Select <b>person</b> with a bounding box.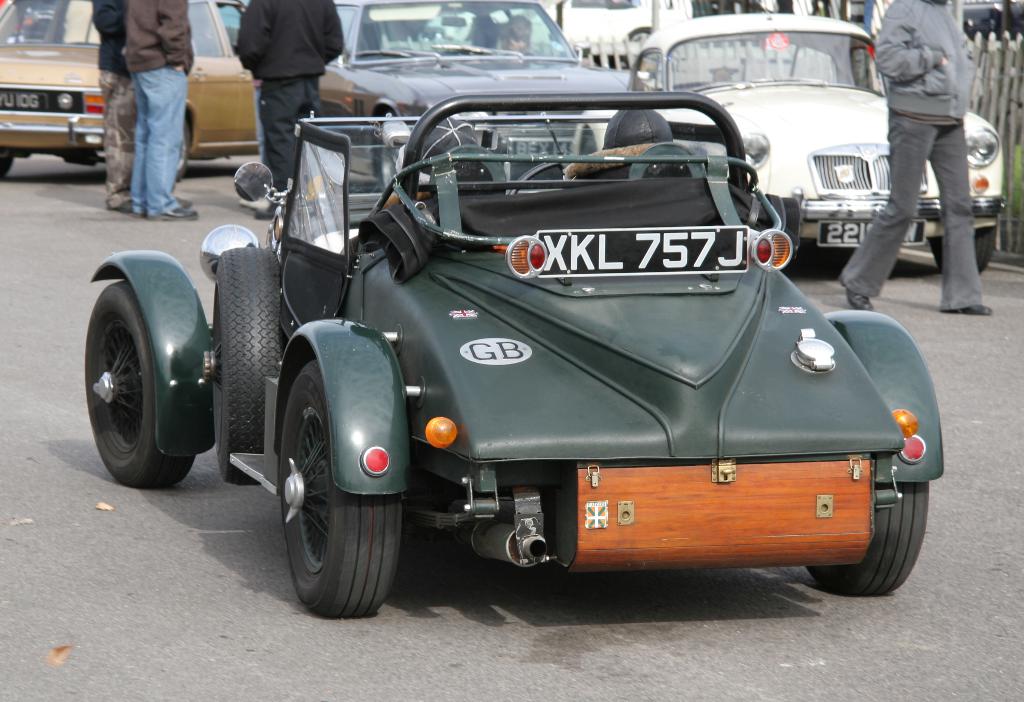
[left=85, top=0, right=135, bottom=213].
